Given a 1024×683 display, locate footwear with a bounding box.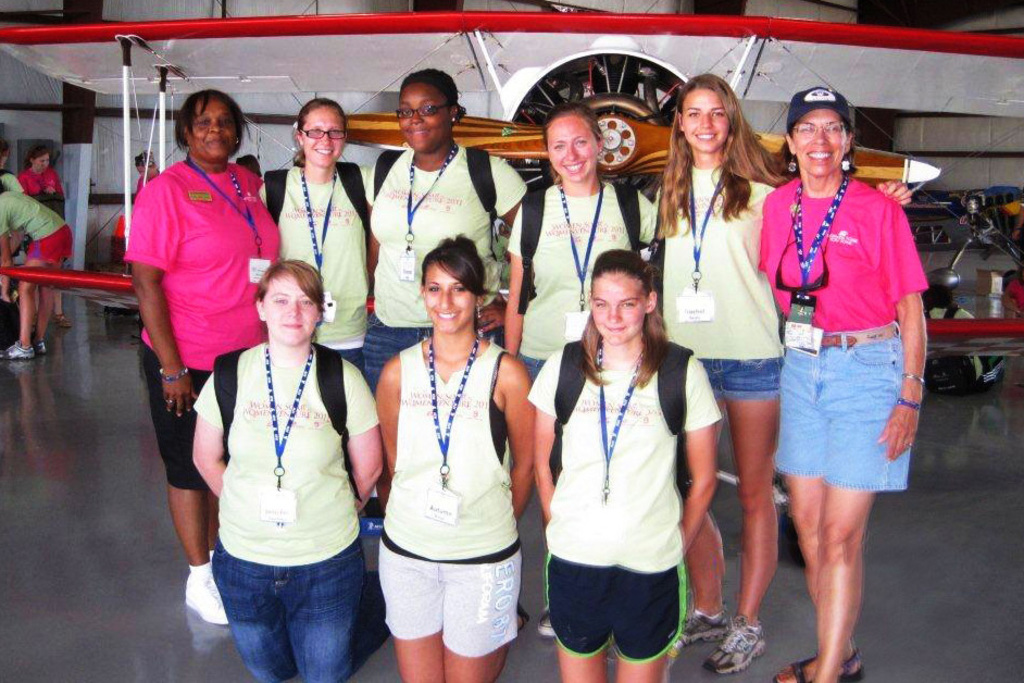
Located: 185, 549, 229, 625.
